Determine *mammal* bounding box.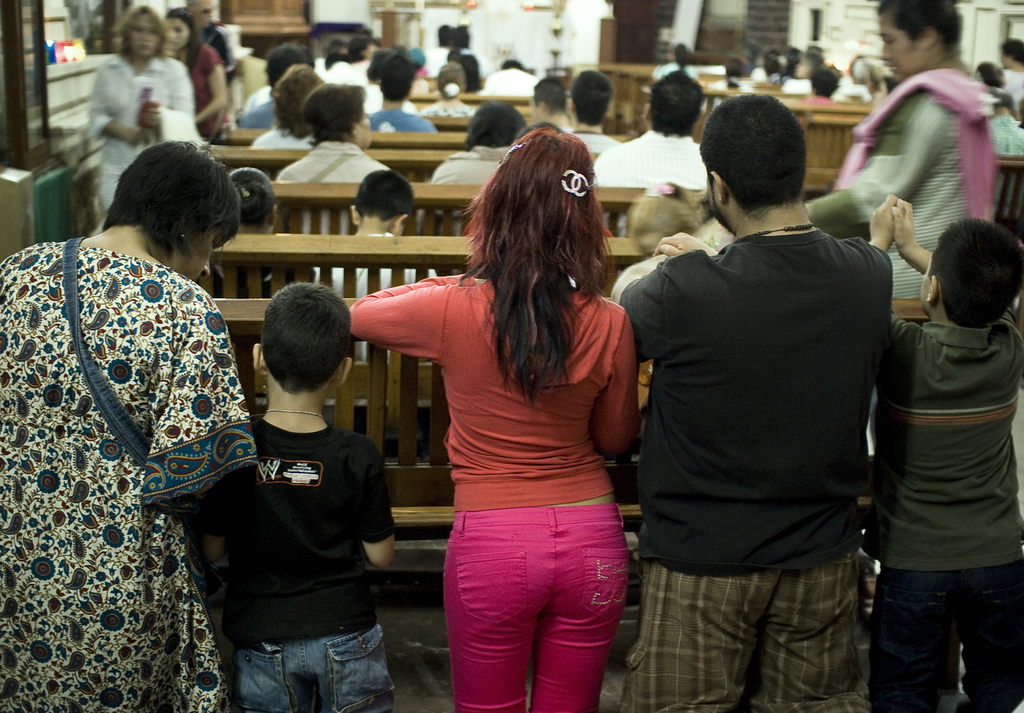
Determined: crop(351, 120, 643, 712).
